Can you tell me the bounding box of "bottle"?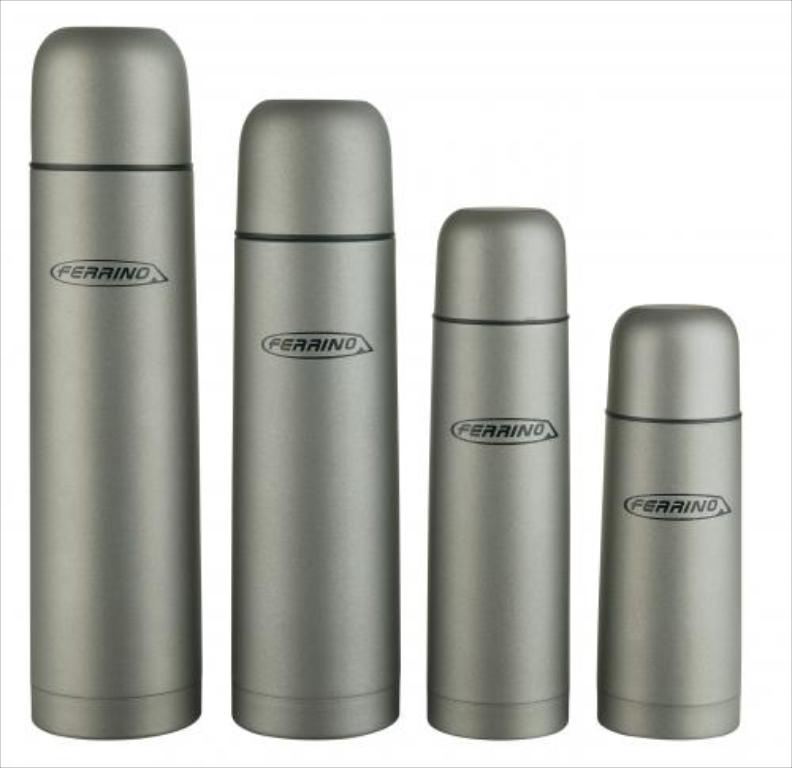
bbox=(426, 209, 583, 735).
